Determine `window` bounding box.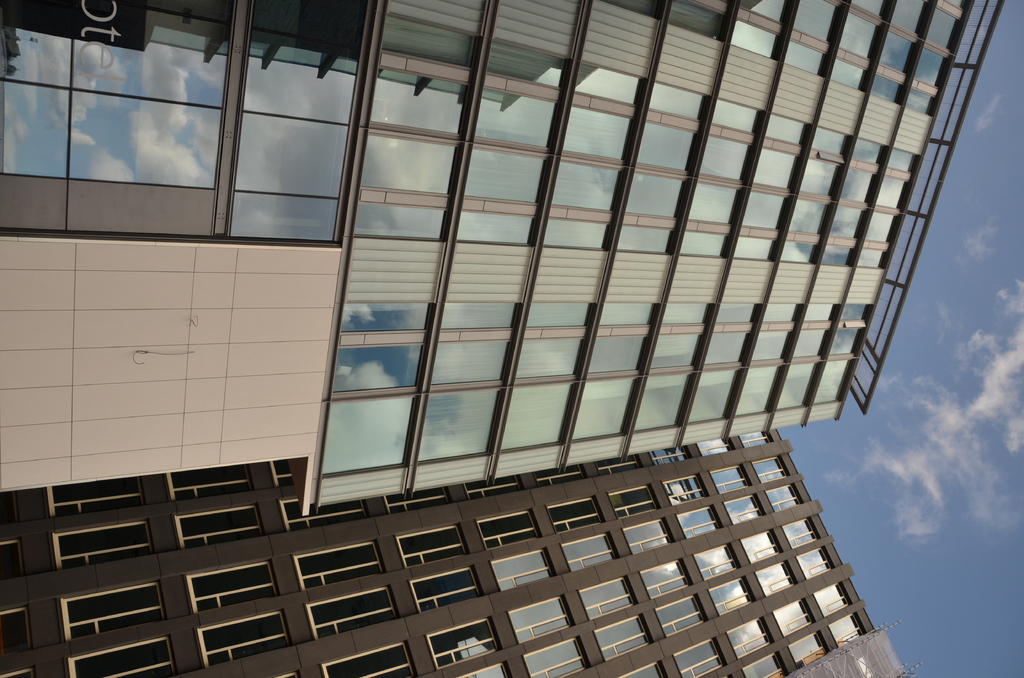
Determined: [347,11,478,242].
